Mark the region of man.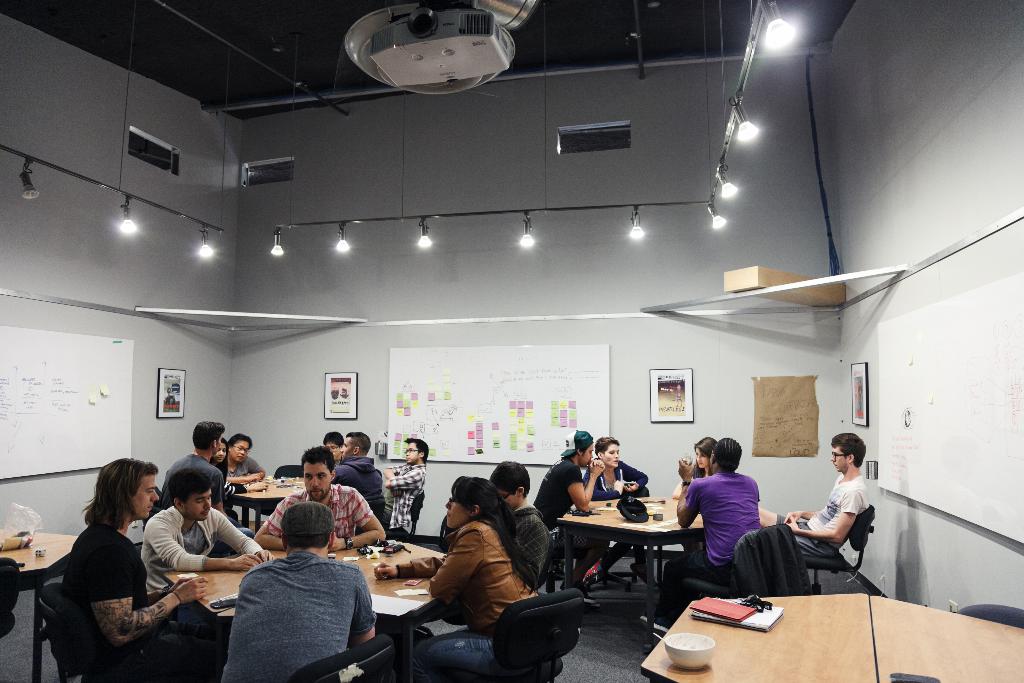
Region: left=207, top=505, right=378, bottom=677.
